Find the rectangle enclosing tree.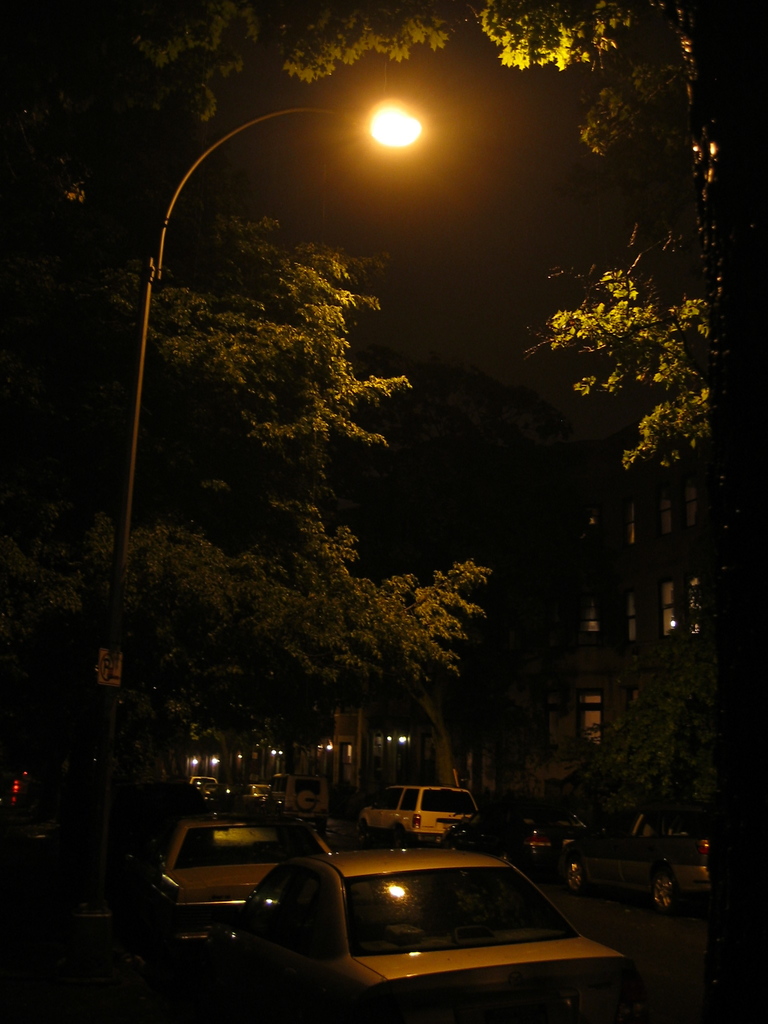
l=128, t=518, r=492, b=791.
